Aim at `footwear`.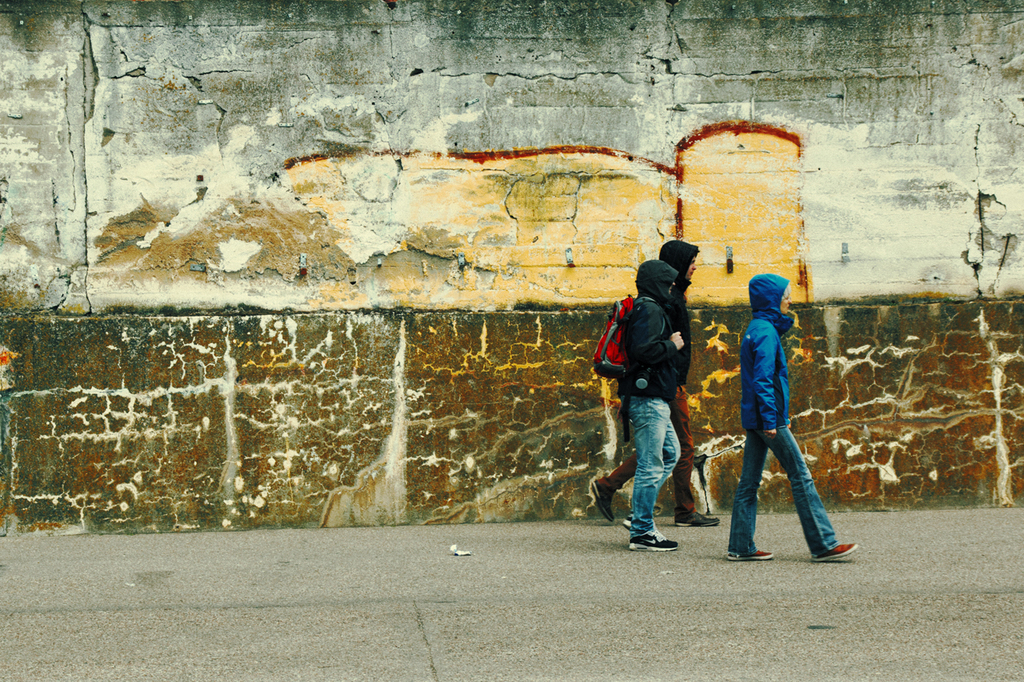
Aimed at BBox(623, 525, 678, 556).
